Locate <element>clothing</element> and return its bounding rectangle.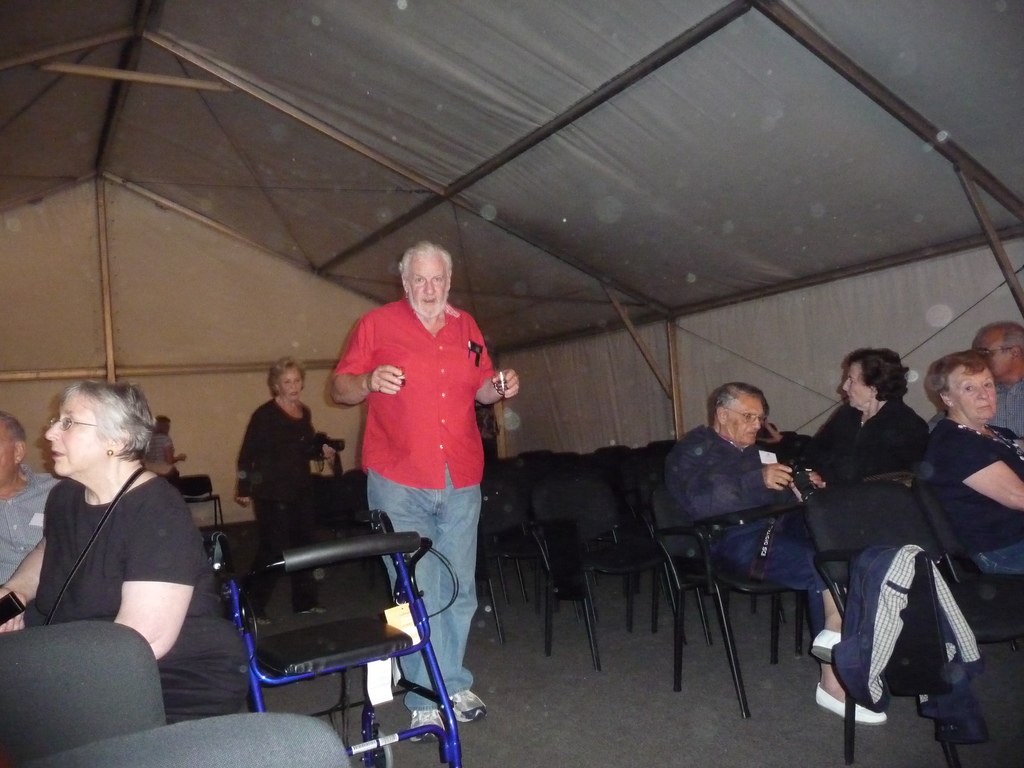
{"x1": 22, "y1": 474, "x2": 250, "y2": 726}.
